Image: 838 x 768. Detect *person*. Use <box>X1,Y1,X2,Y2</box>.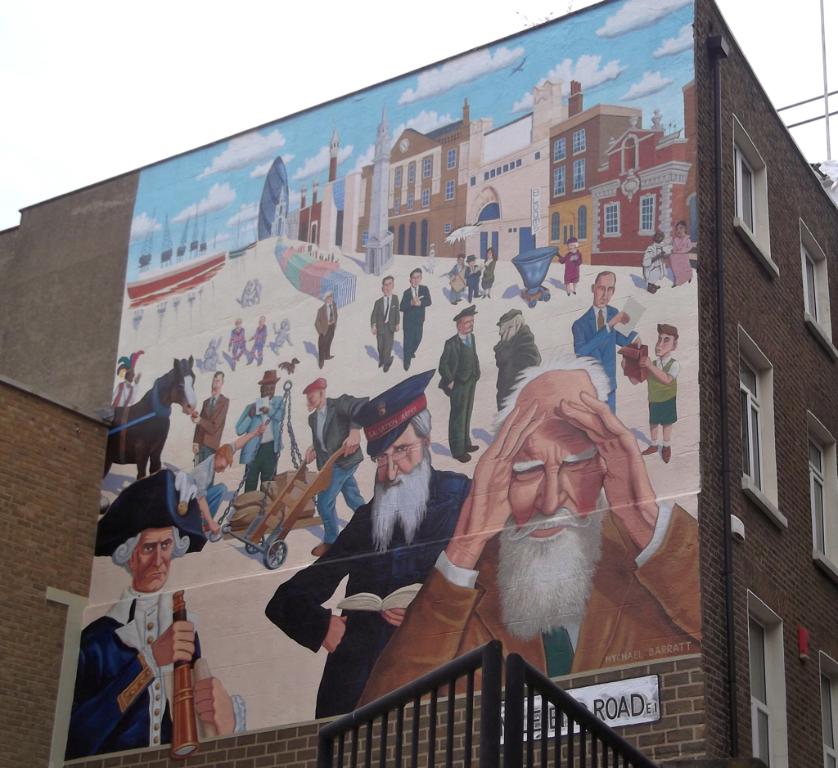
<box>267,315,294,360</box>.
